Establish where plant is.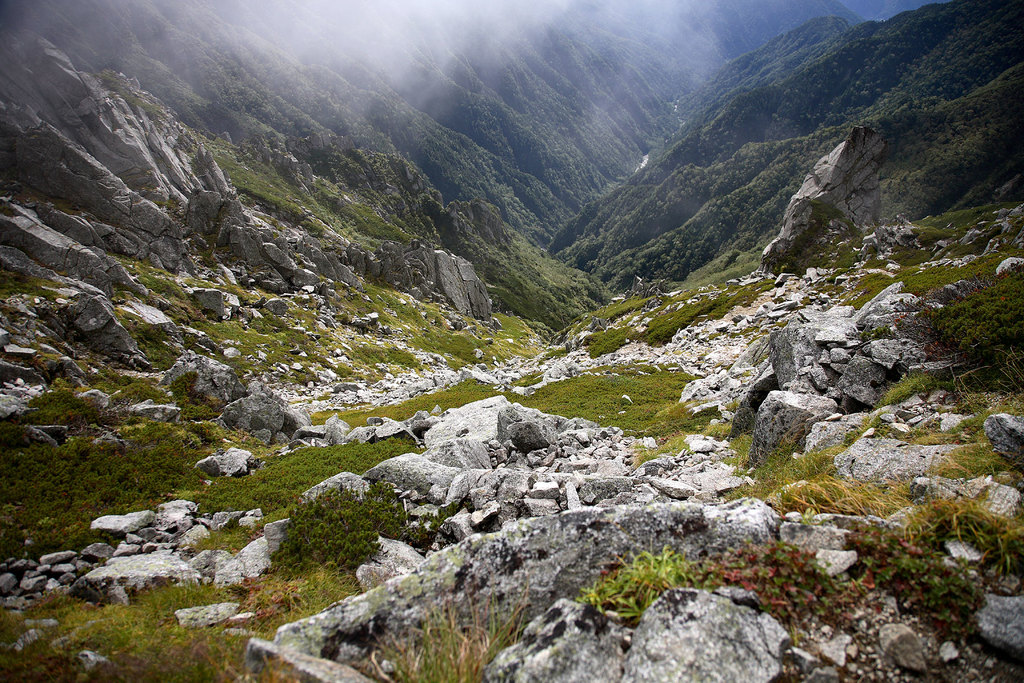
Established at (x1=840, y1=506, x2=1009, y2=626).
